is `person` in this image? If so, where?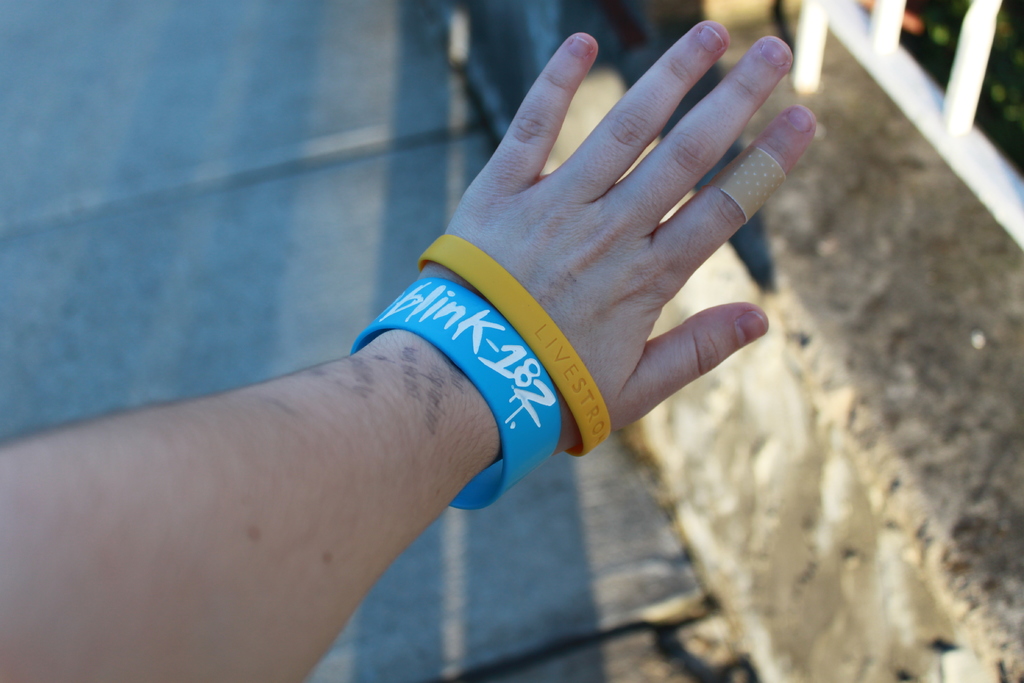
Yes, at <box>0,0,972,682</box>.
